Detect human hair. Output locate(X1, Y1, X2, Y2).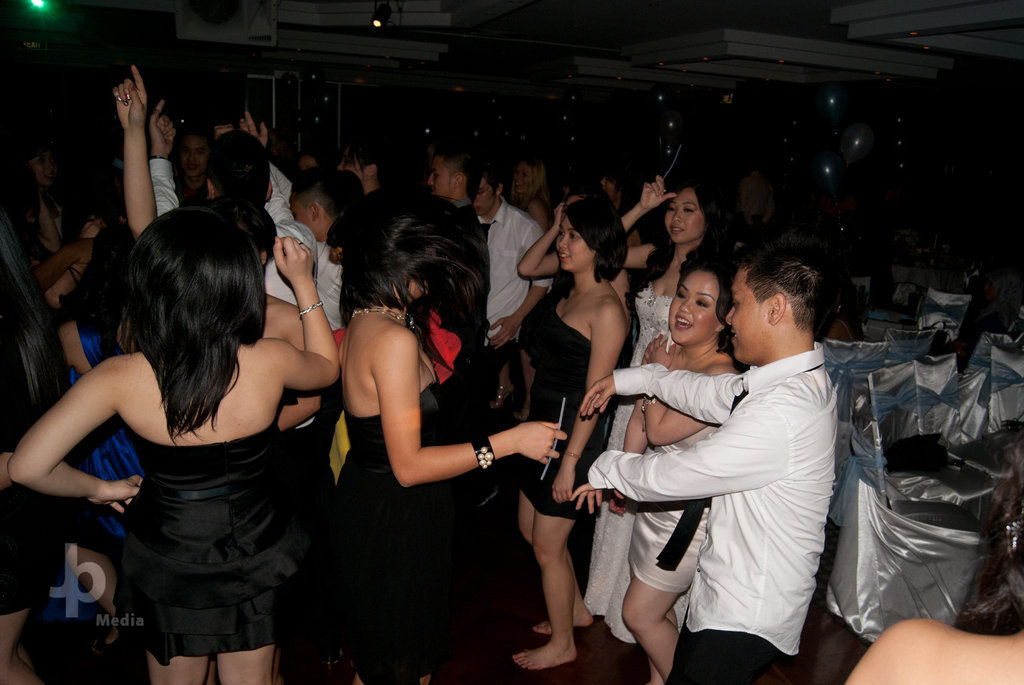
locate(563, 199, 627, 284).
